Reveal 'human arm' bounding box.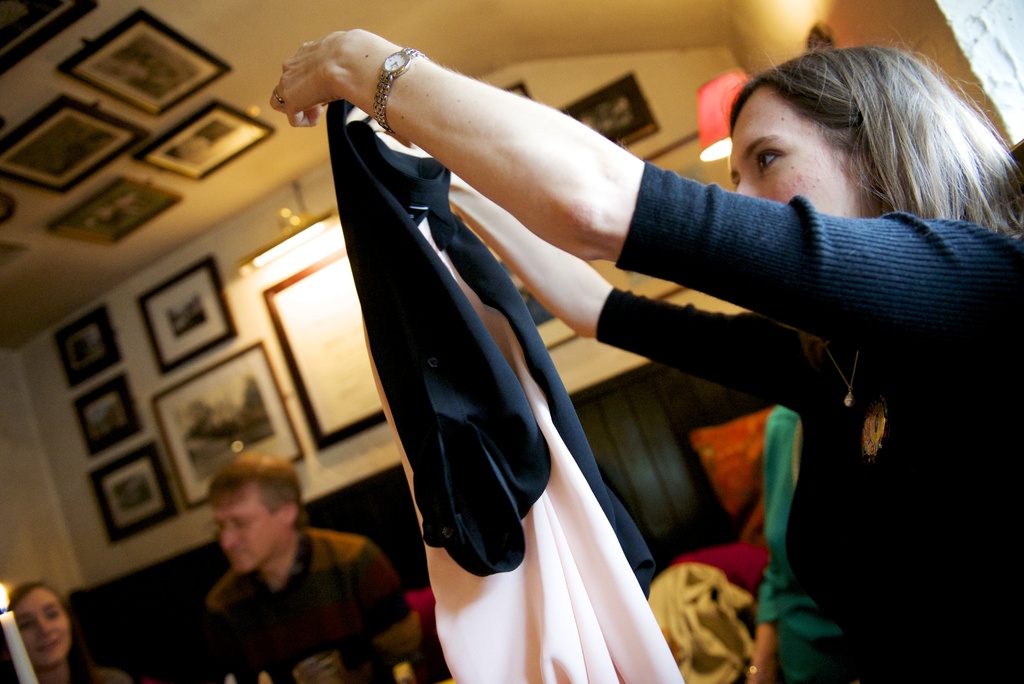
Revealed: [left=321, top=521, right=413, bottom=631].
